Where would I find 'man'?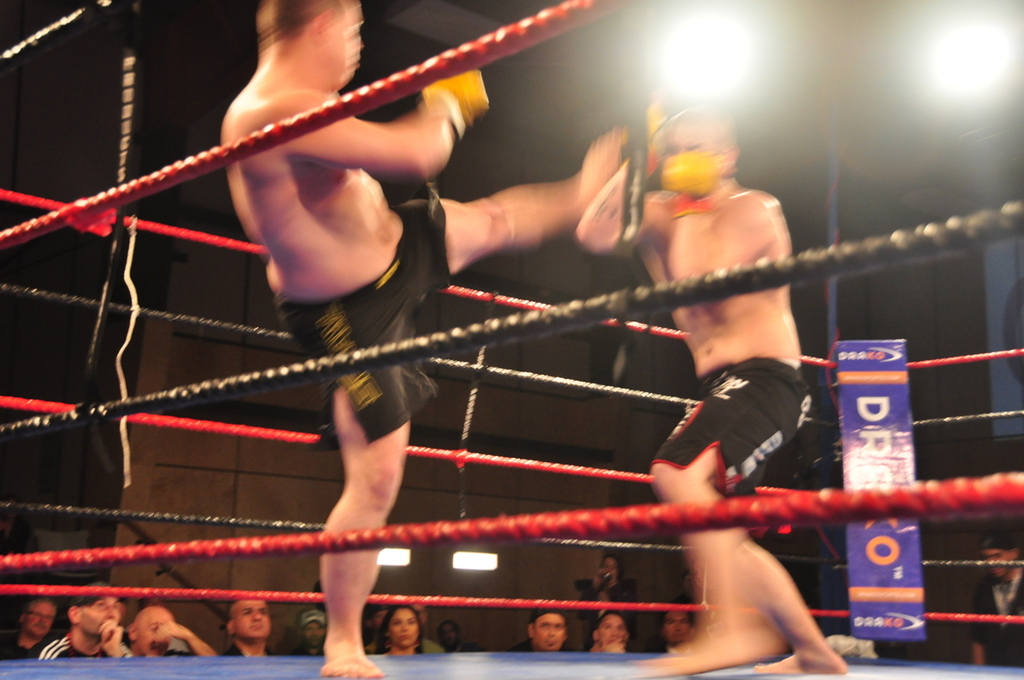
At bbox(966, 525, 1023, 665).
